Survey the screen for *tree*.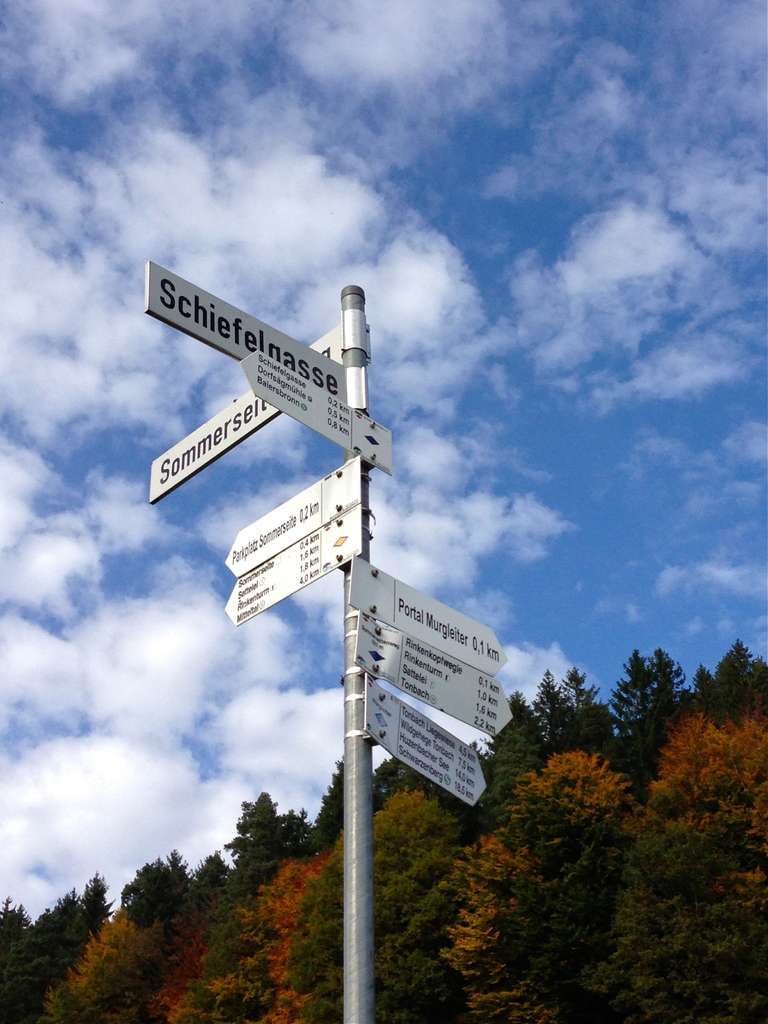
Survey found: region(714, 646, 767, 735).
